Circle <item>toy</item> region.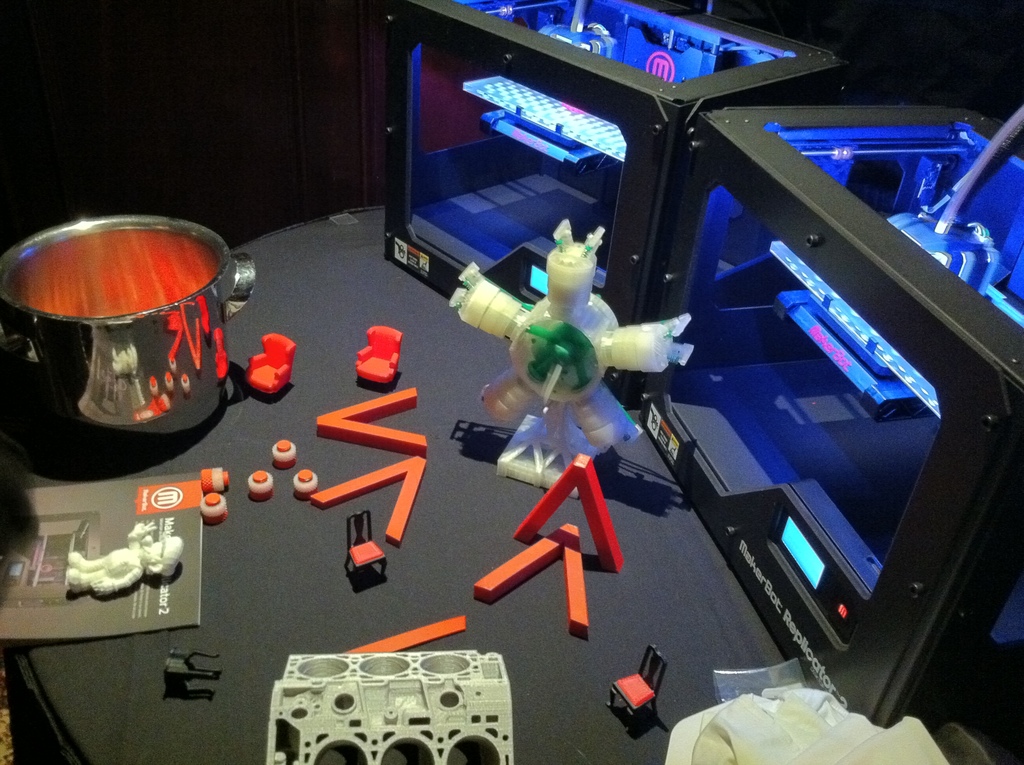
Region: 263,654,511,764.
